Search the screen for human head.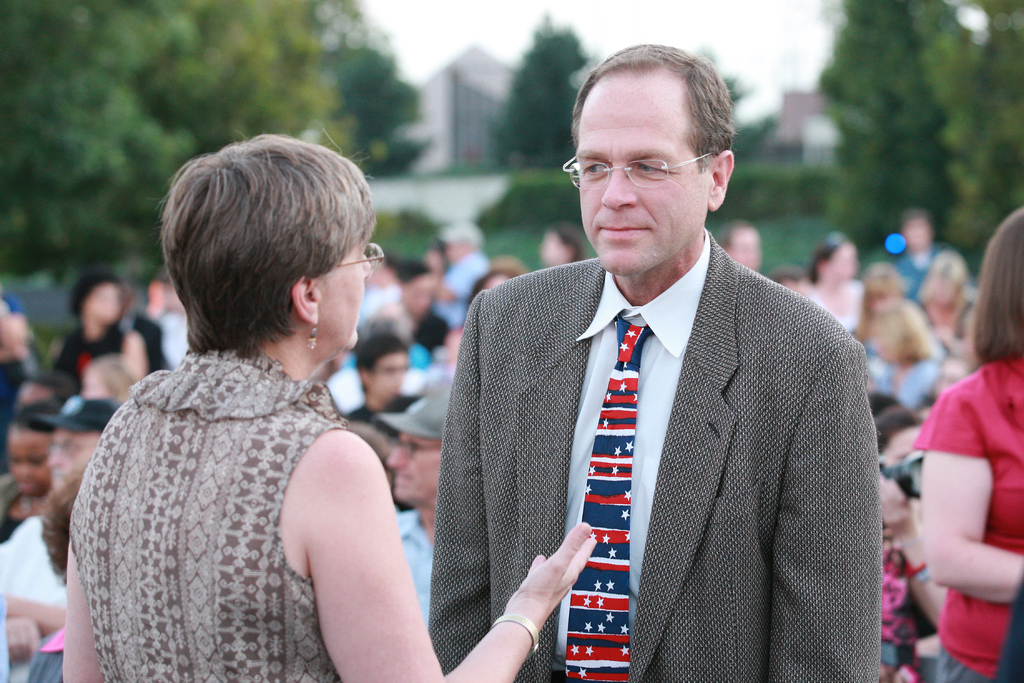
Found at bbox(159, 126, 386, 356).
